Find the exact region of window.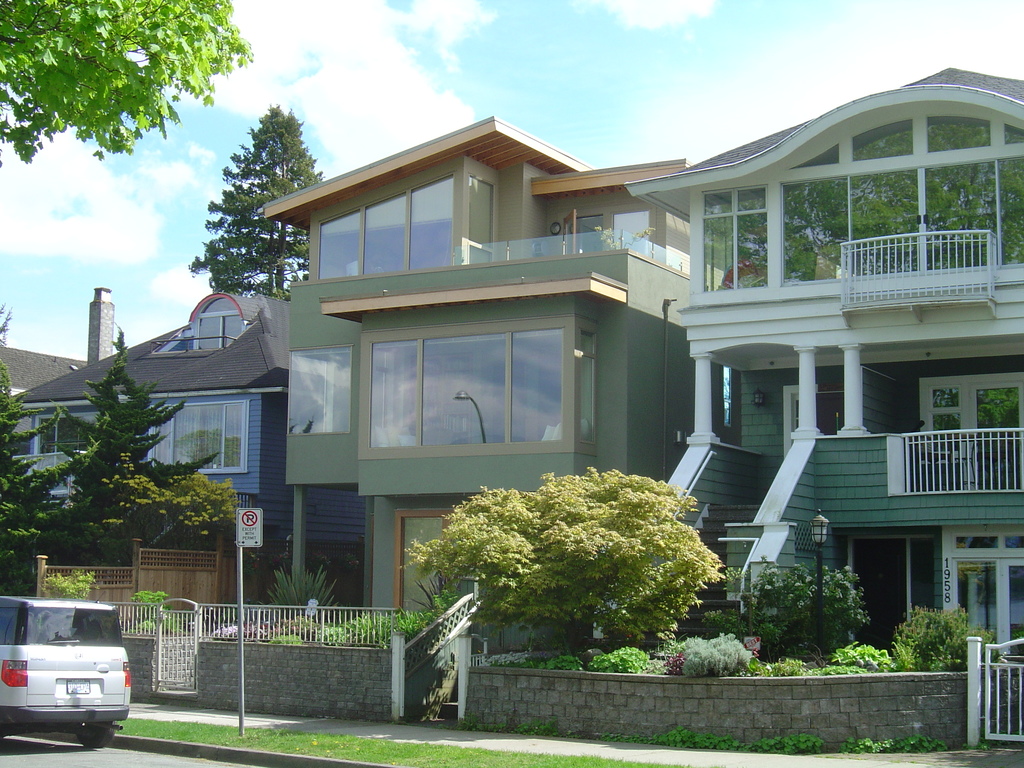
Exact region: region(779, 154, 1023, 284).
